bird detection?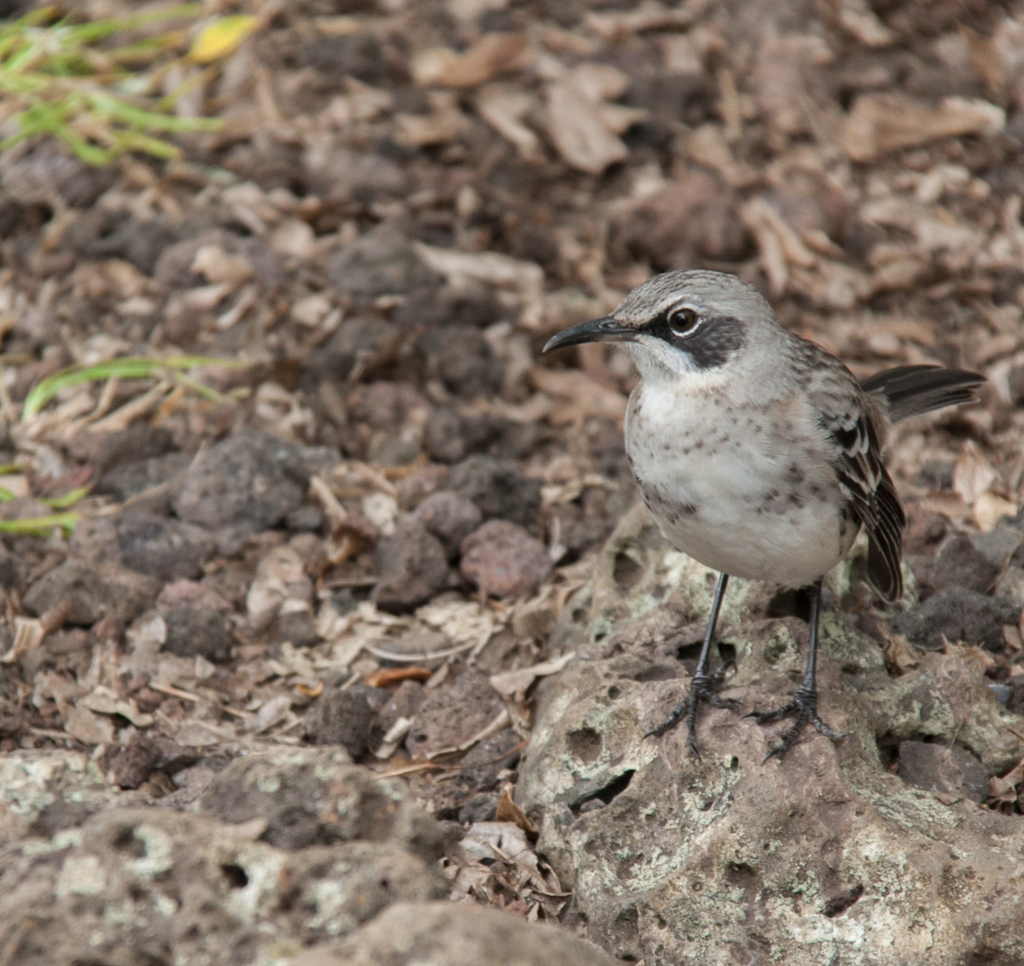
l=542, t=281, r=988, b=727
